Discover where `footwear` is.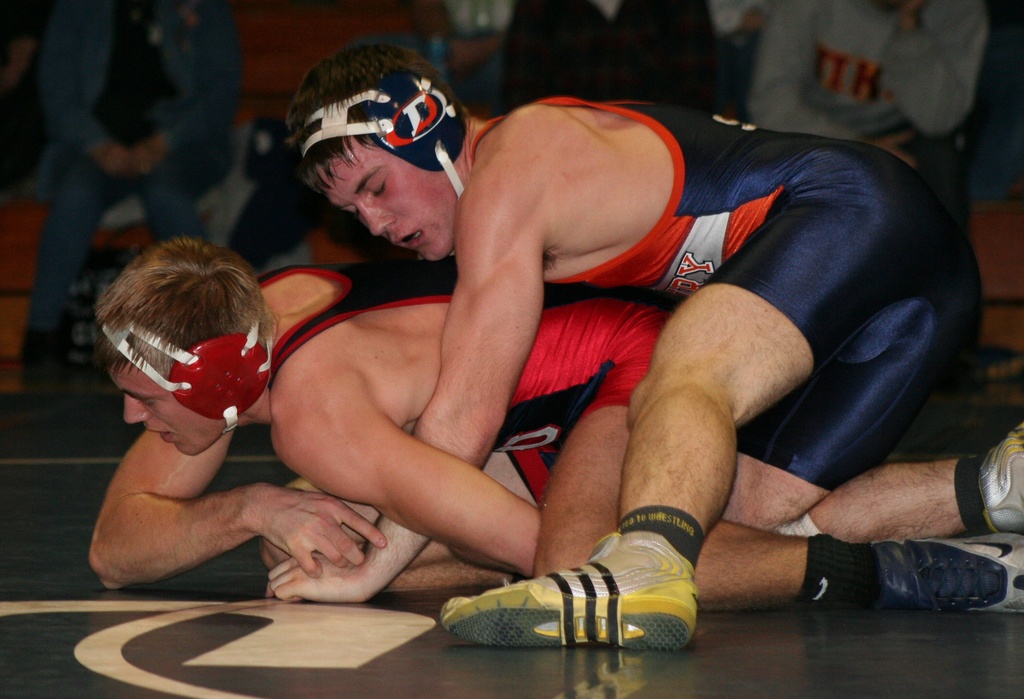
Discovered at box(857, 530, 1023, 621).
